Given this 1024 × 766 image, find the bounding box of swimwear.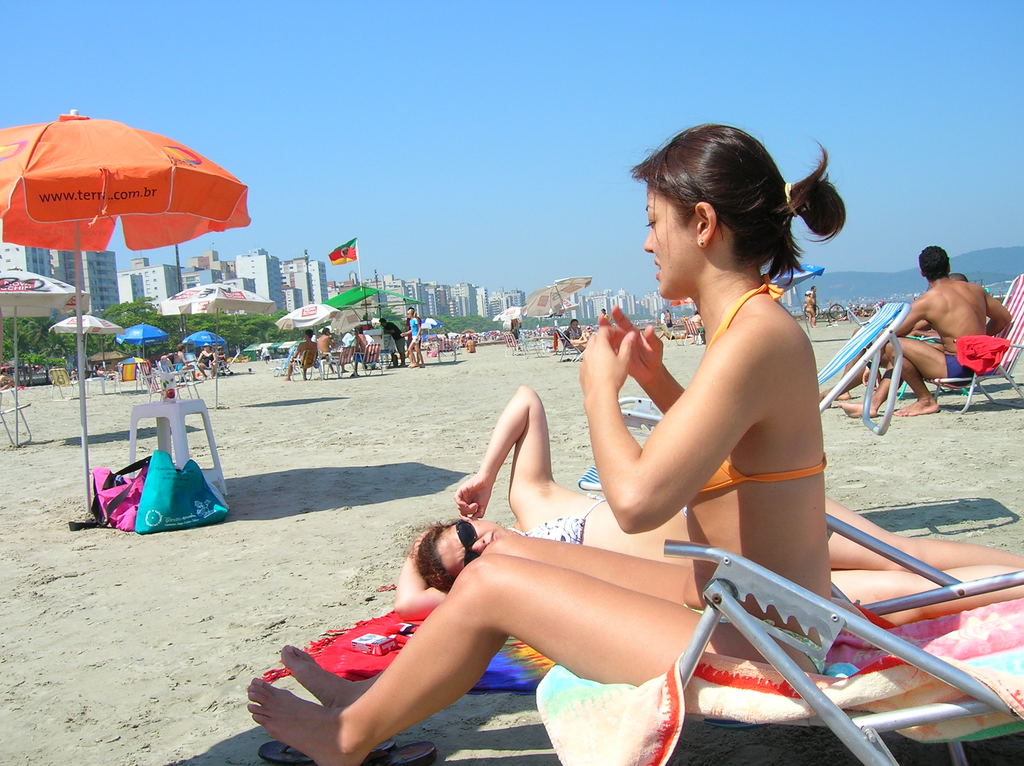
Rect(681, 603, 828, 673).
